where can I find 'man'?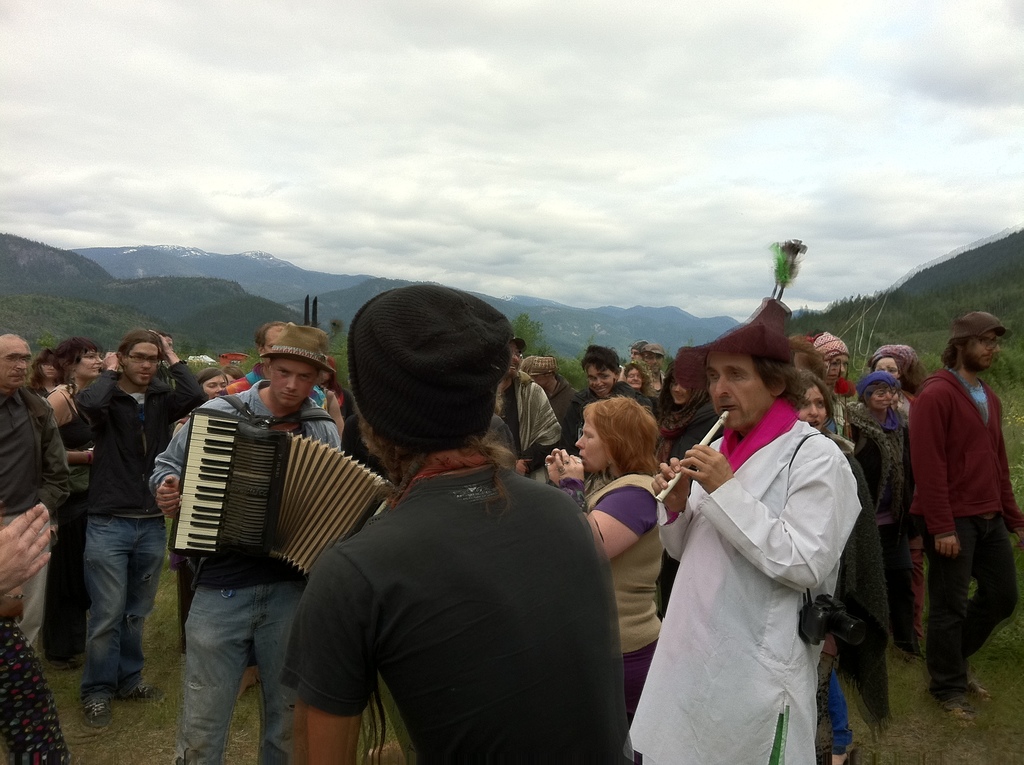
You can find it at detection(905, 311, 1023, 720).
